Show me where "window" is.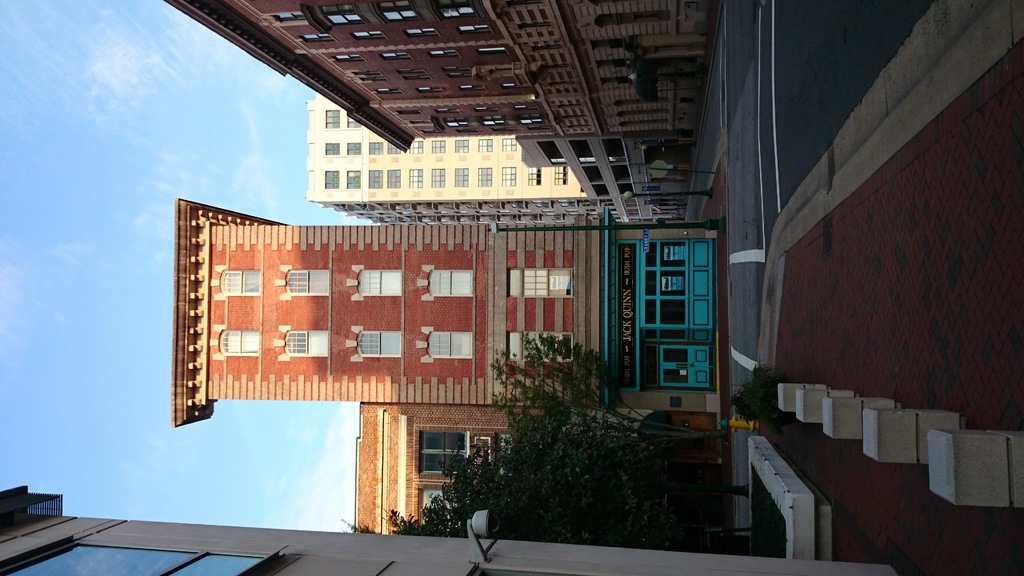
"window" is at (x1=347, y1=144, x2=362, y2=157).
